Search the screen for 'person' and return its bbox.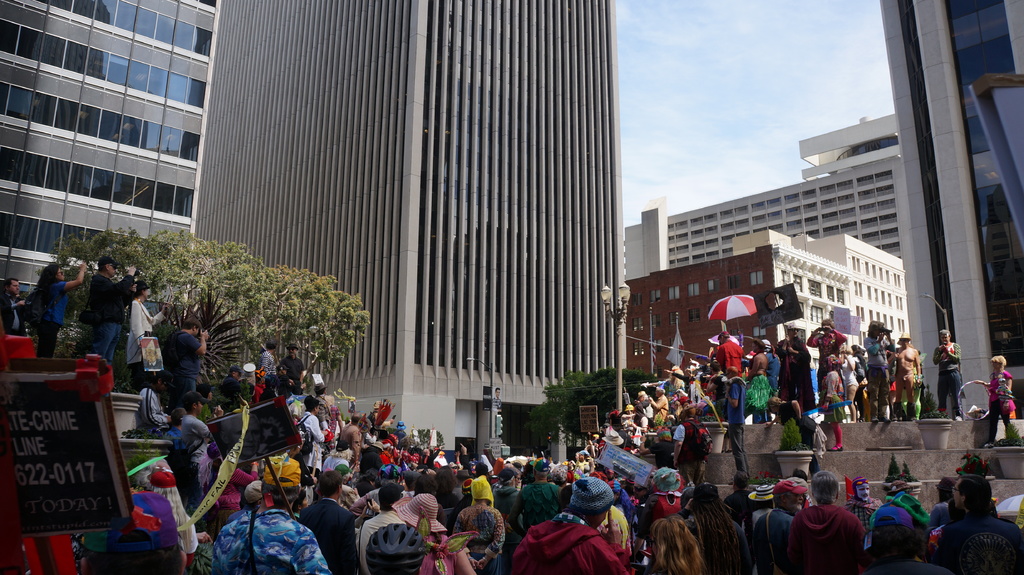
Found: bbox=[719, 365, 748, 483].
